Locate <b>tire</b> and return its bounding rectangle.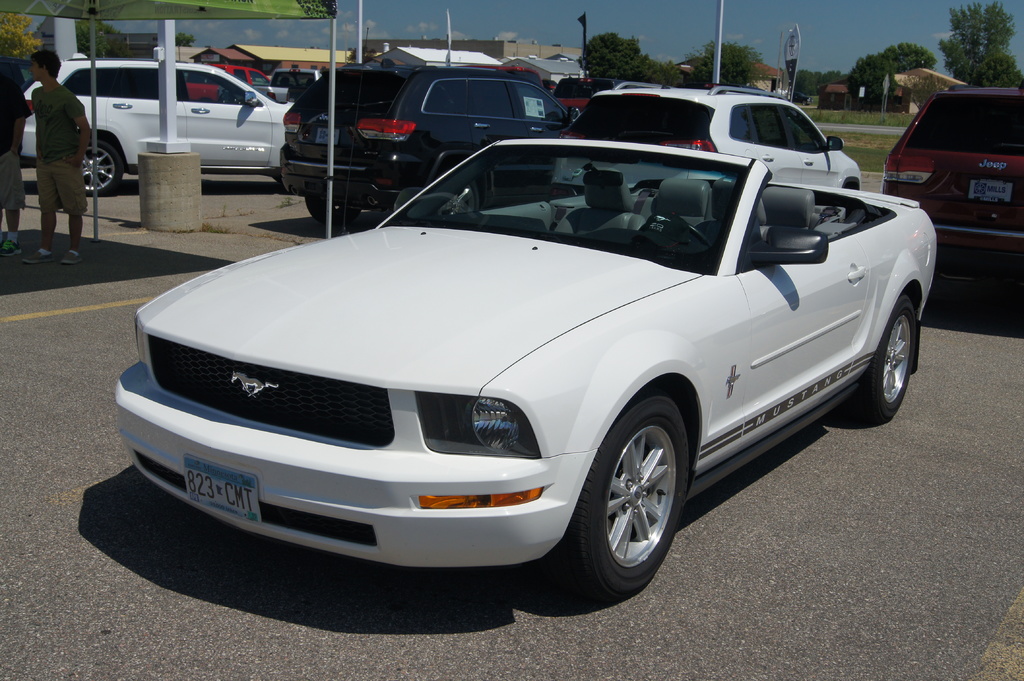
Rect(305, 196, 364, 227).
